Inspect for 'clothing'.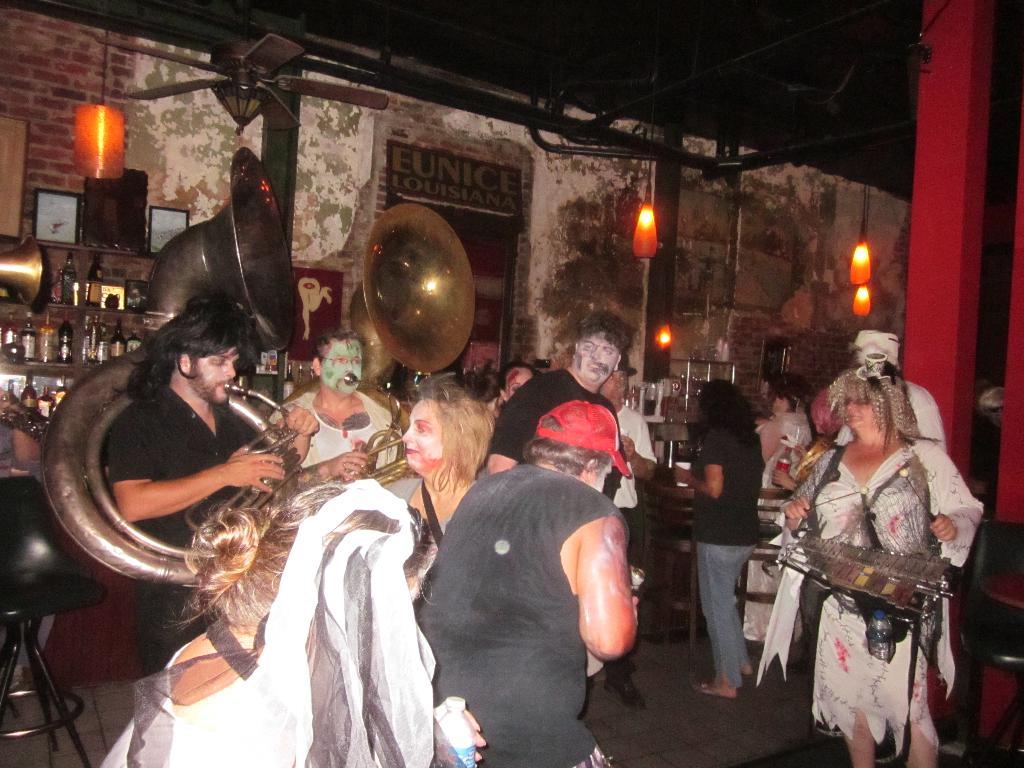
Inspection: (687, 425, 759, 688).
